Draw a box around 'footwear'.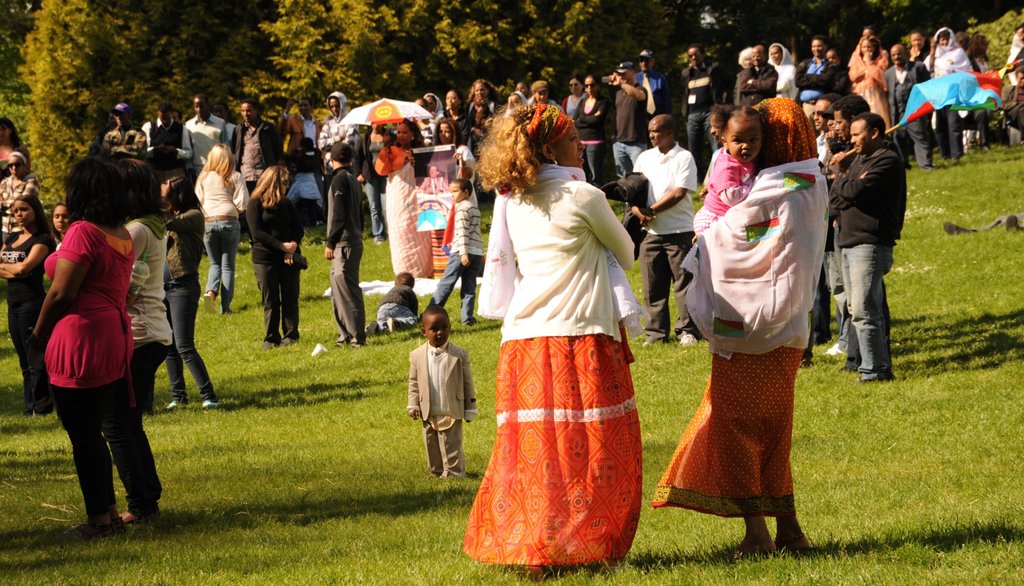
rect(671, 335, 699, 350).
